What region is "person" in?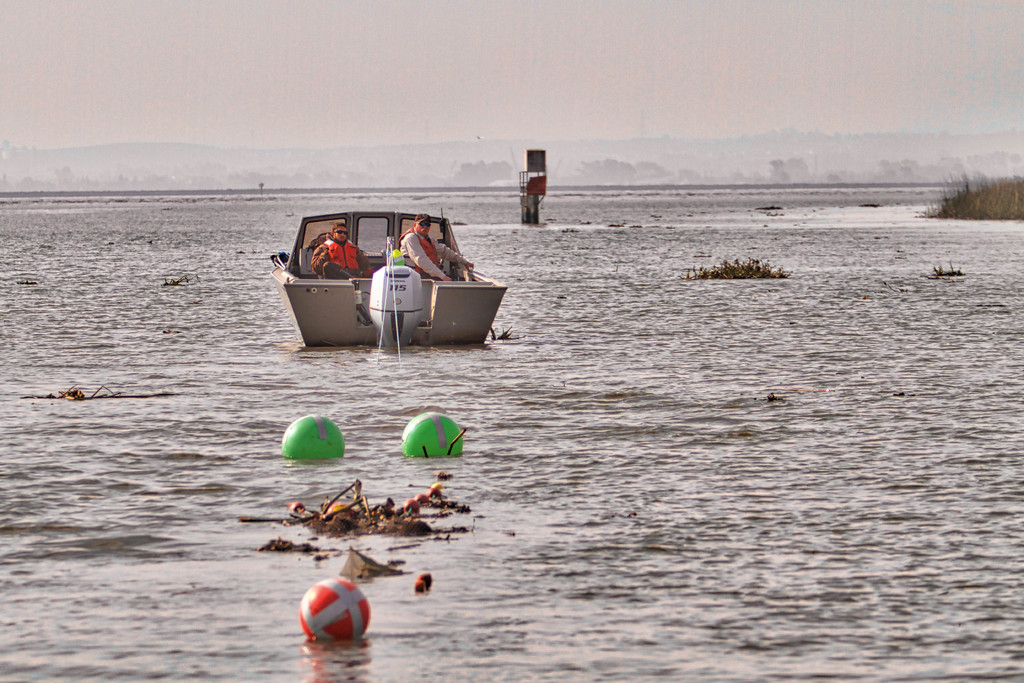
region(394, 209, 477, 284).
